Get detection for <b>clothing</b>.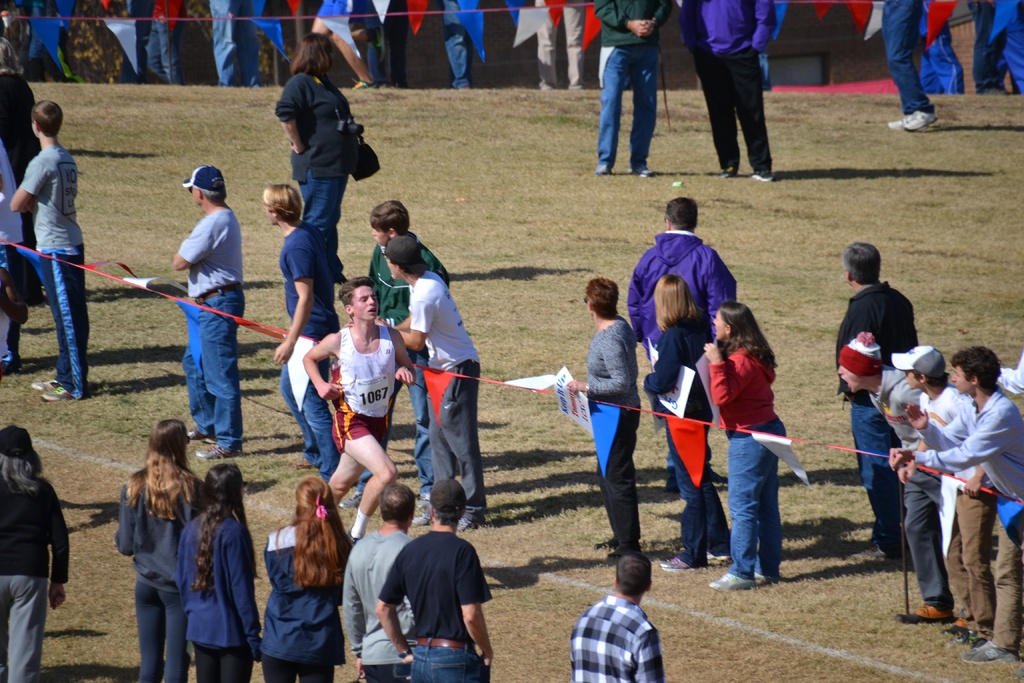
Detection: {"x1": 381, "y1": 531, "x2": 491, "y2": 658}.
